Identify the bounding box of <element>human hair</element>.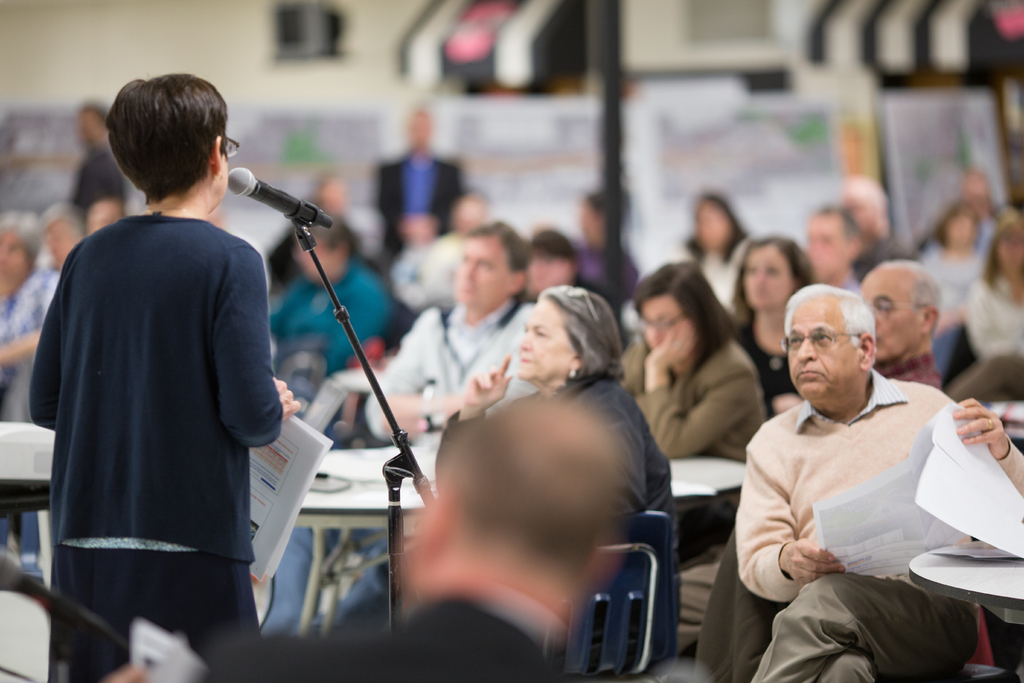
l=82, t=101, r=107, b=131.
